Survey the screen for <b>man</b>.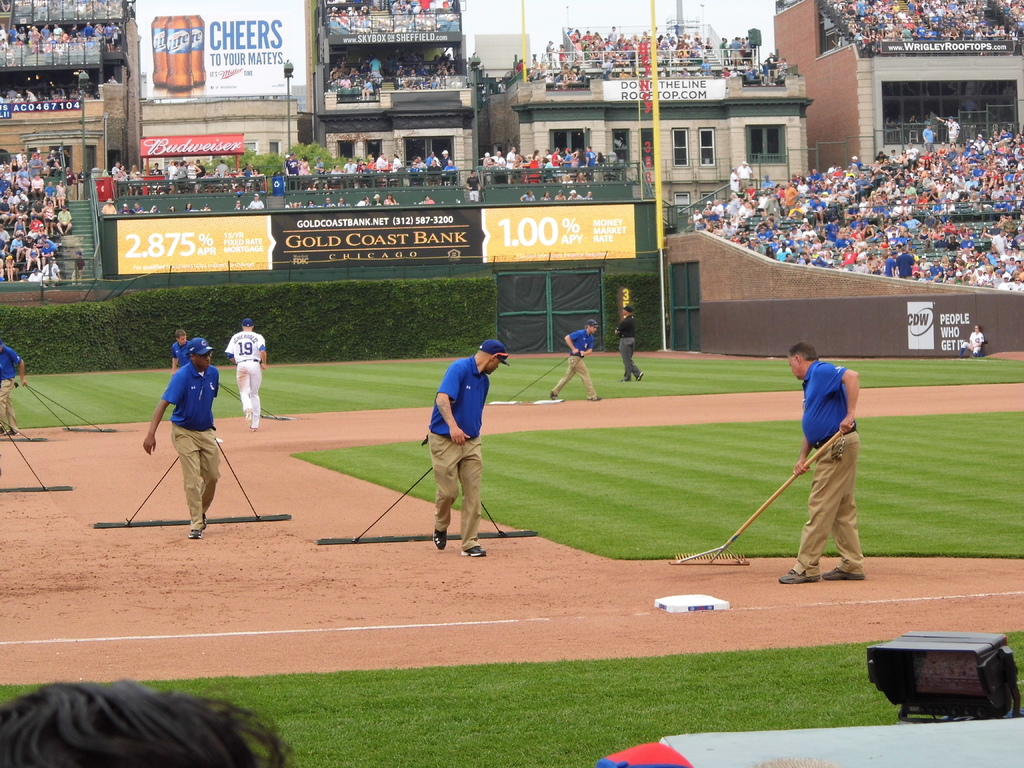
Survey found: BBox(0, 347, 24, 438).
